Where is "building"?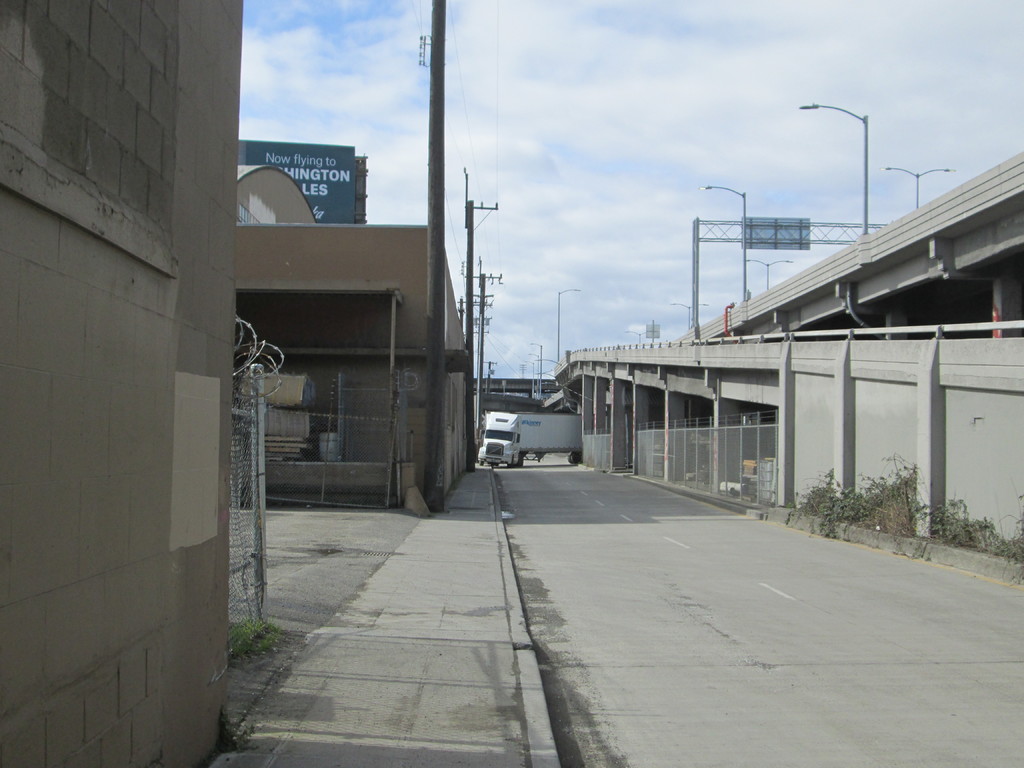
l=0, t=0, r=244, b=767.
